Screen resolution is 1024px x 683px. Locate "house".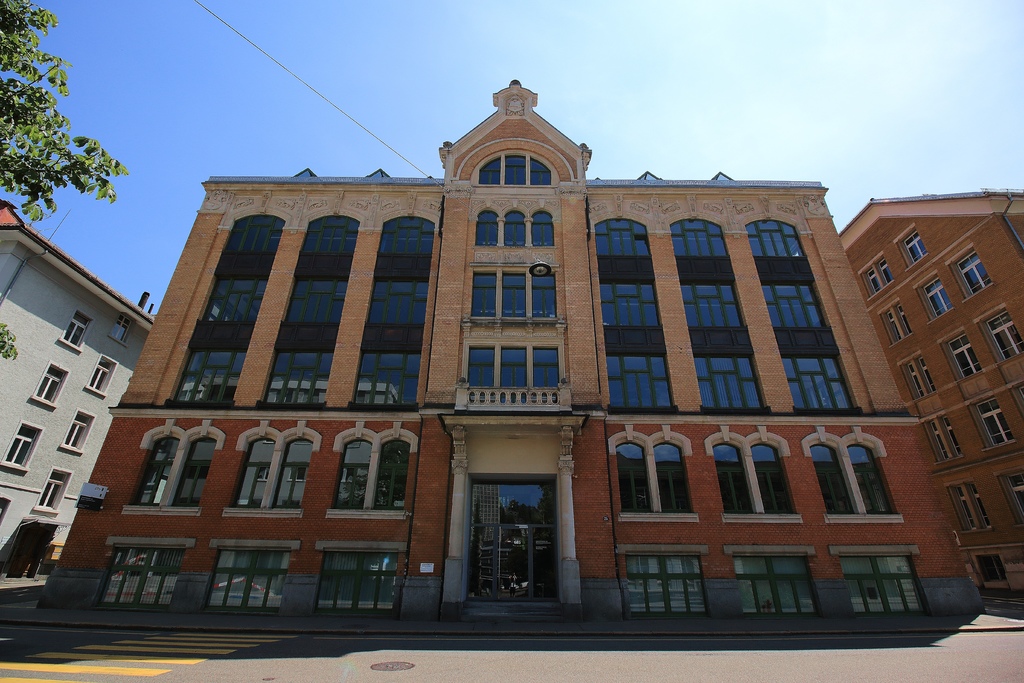
[x1=36, y1=77, x2=991, y2=636].
